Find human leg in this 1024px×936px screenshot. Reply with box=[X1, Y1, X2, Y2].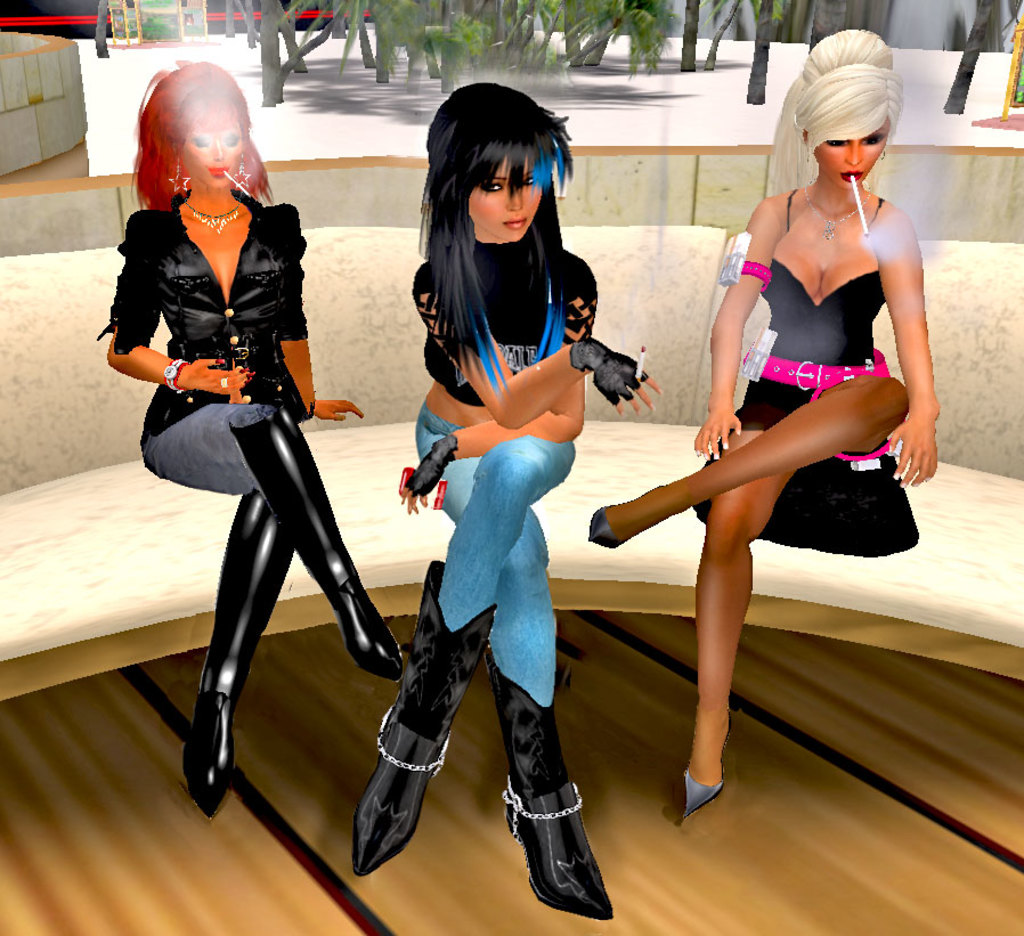
box=[343, 404, 584, 871].
